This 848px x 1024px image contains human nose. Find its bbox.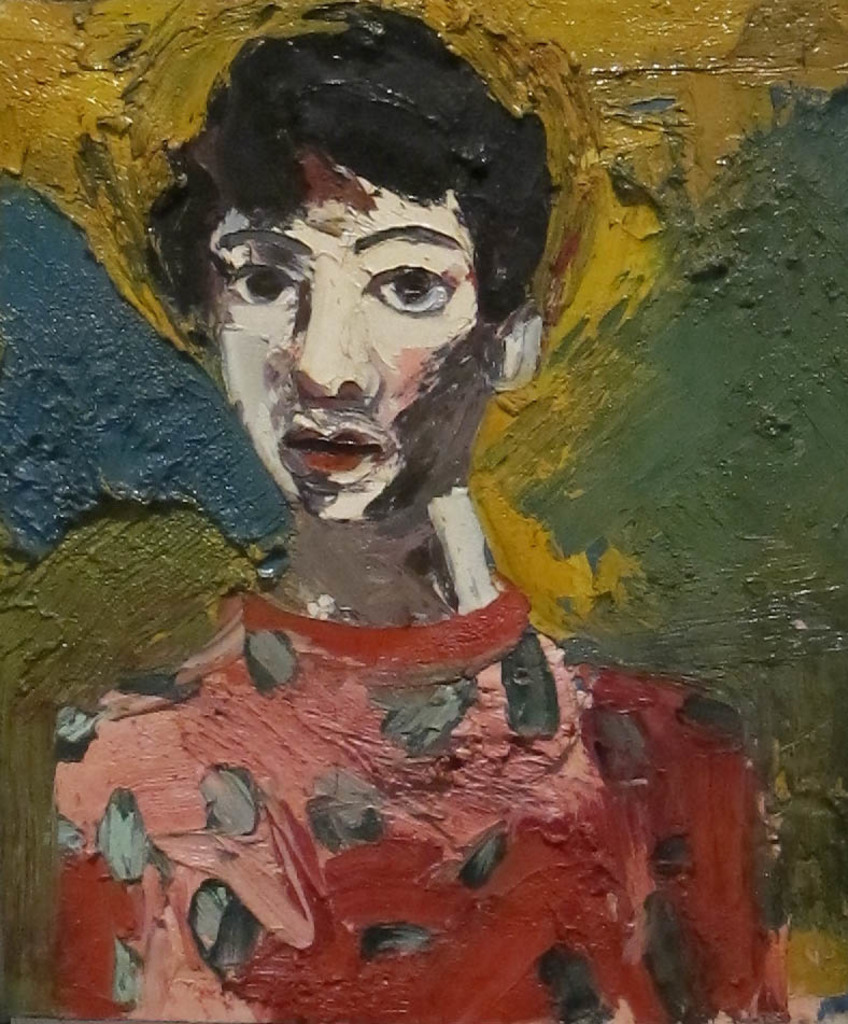
279, 292, 380, 407.
